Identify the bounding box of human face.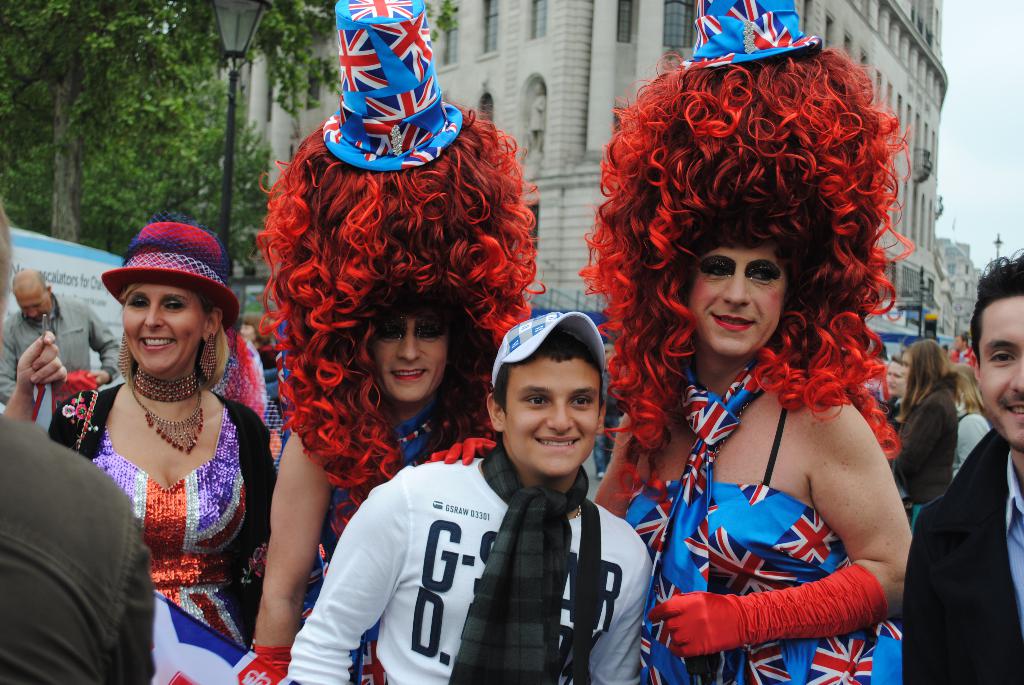
(374,315,449,402).
